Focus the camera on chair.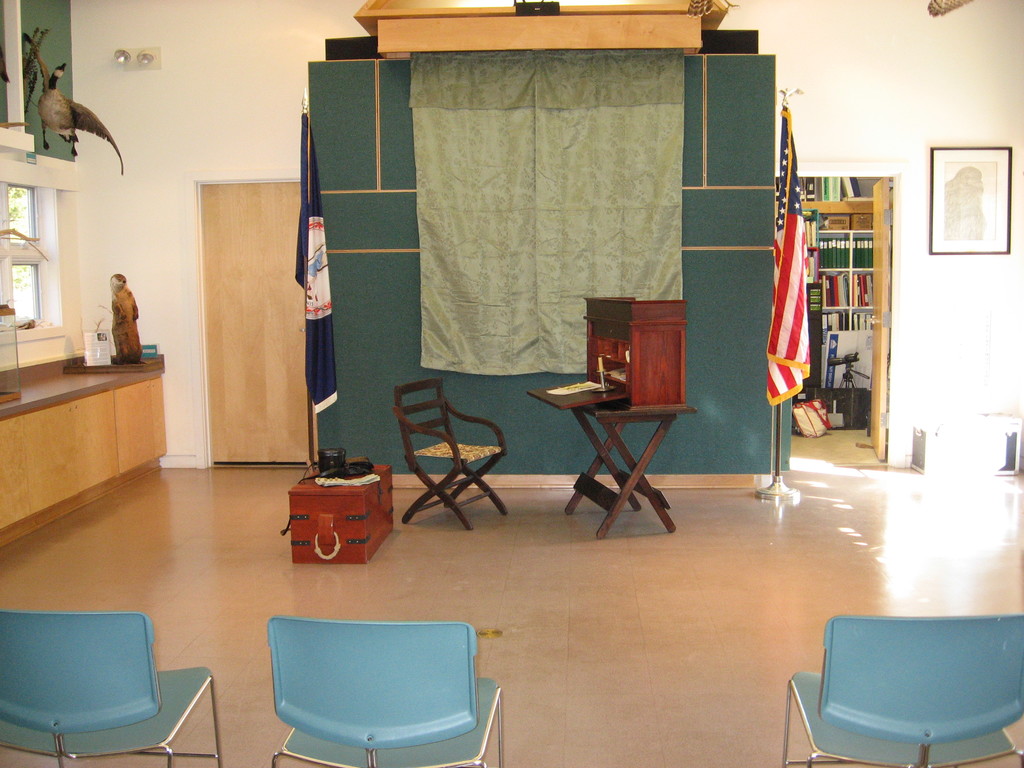
Focus region: <bbox>799, 603, 1012, 767</bbox>.
